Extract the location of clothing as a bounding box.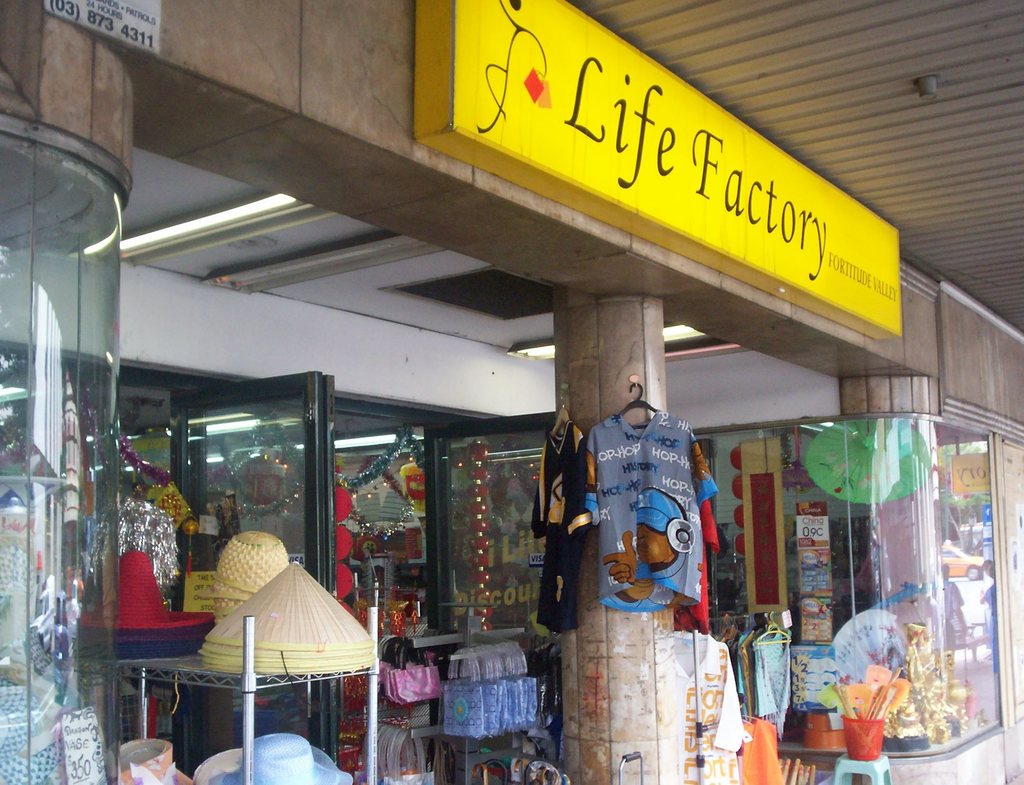
533 425 593 630.
